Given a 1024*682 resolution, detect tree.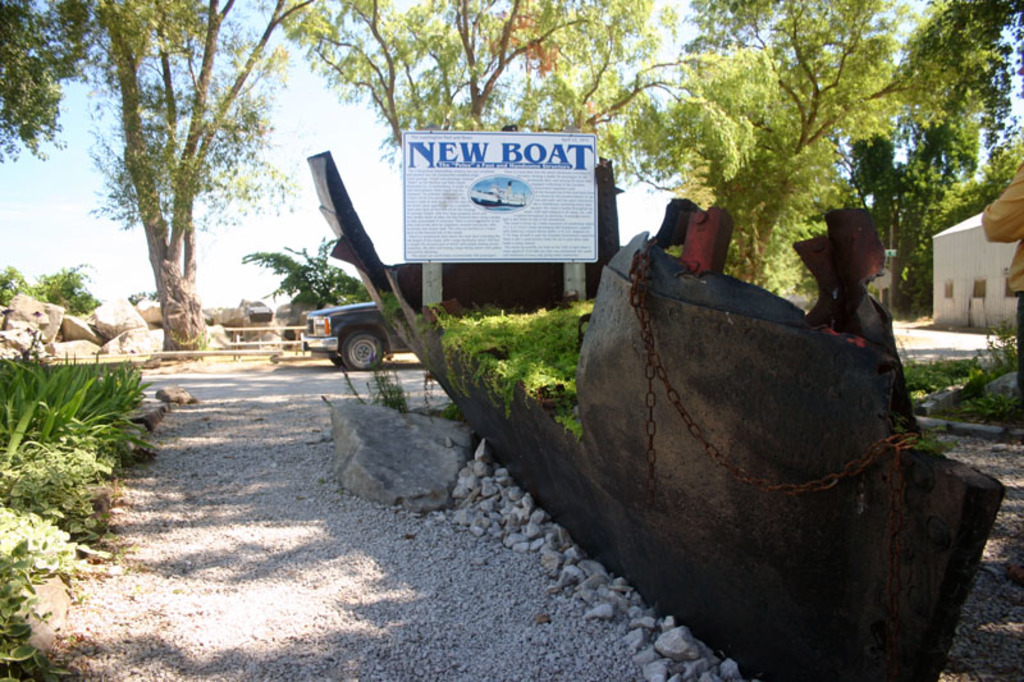
676:0:1005:306.
